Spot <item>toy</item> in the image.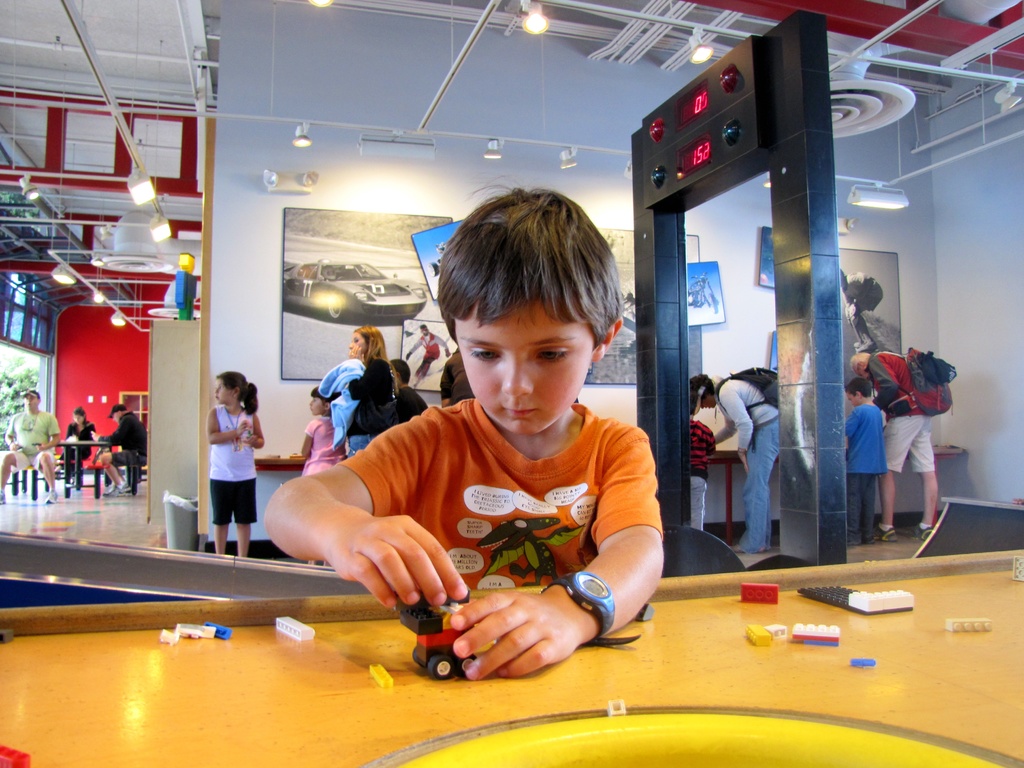
<item>toy</item> found at rect(280, 611, 317, 646).
